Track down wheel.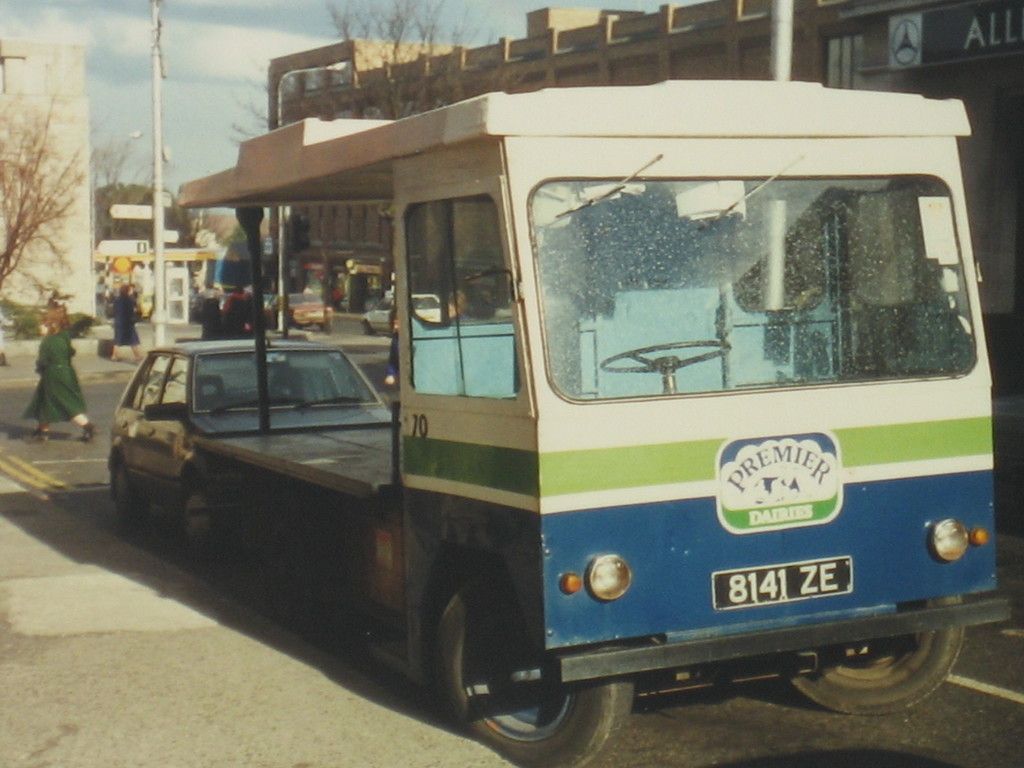
Tracked to <box>179,484,219,559</box>.
